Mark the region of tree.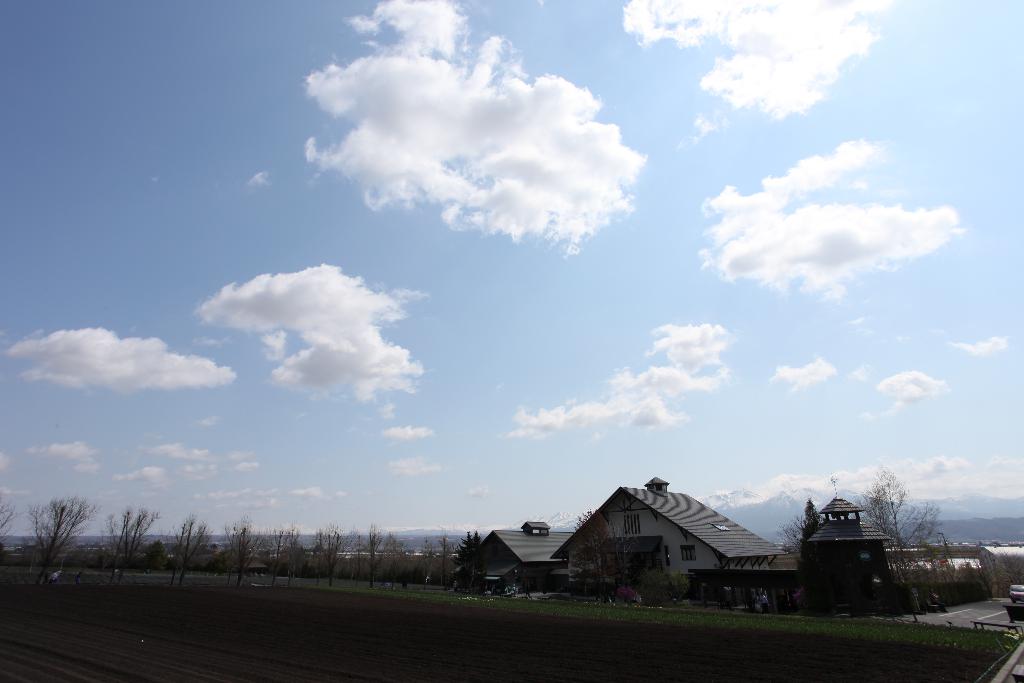
Region: detection(168, 522, 212, 588).
